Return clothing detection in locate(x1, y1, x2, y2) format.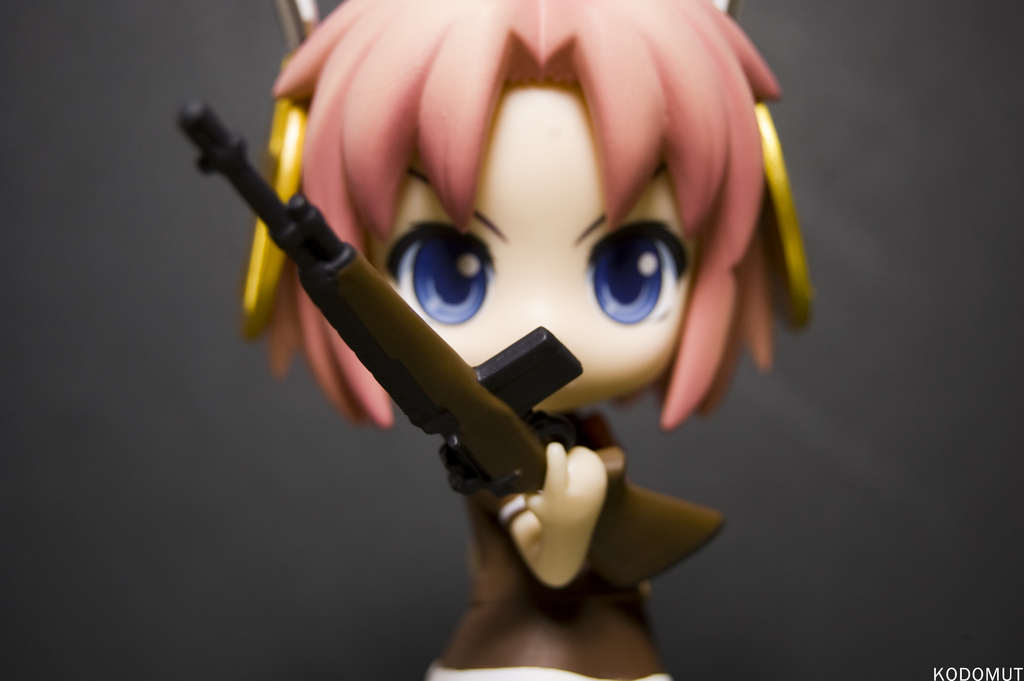
locate(422, 410, 724, 680).
